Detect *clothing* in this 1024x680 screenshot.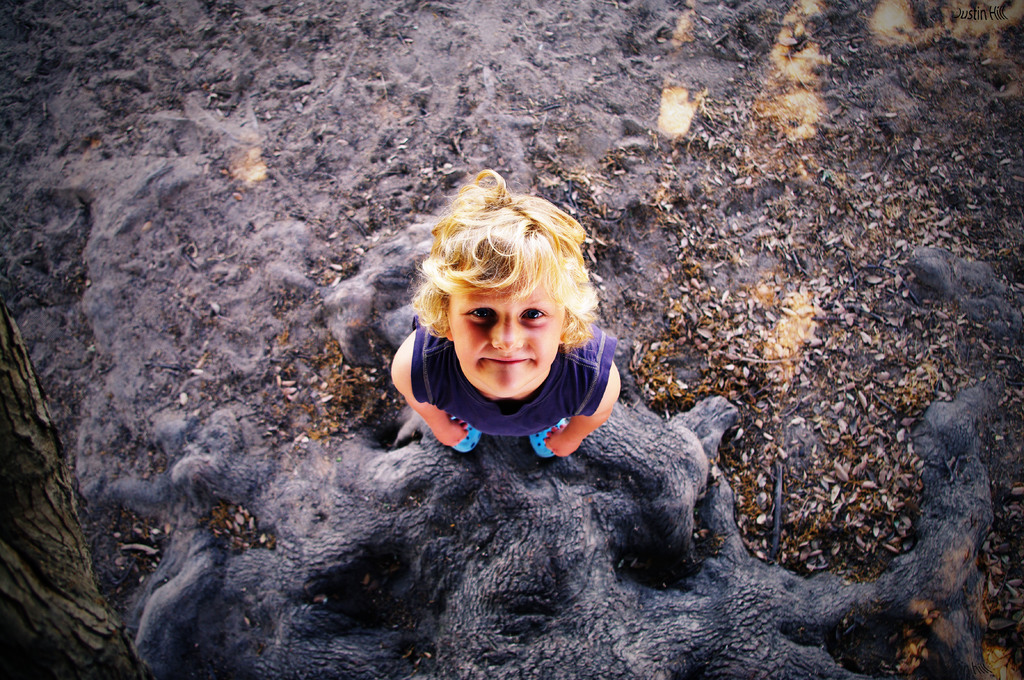
Detection: [x1=422, y1=316, x2=610, y2=454].
